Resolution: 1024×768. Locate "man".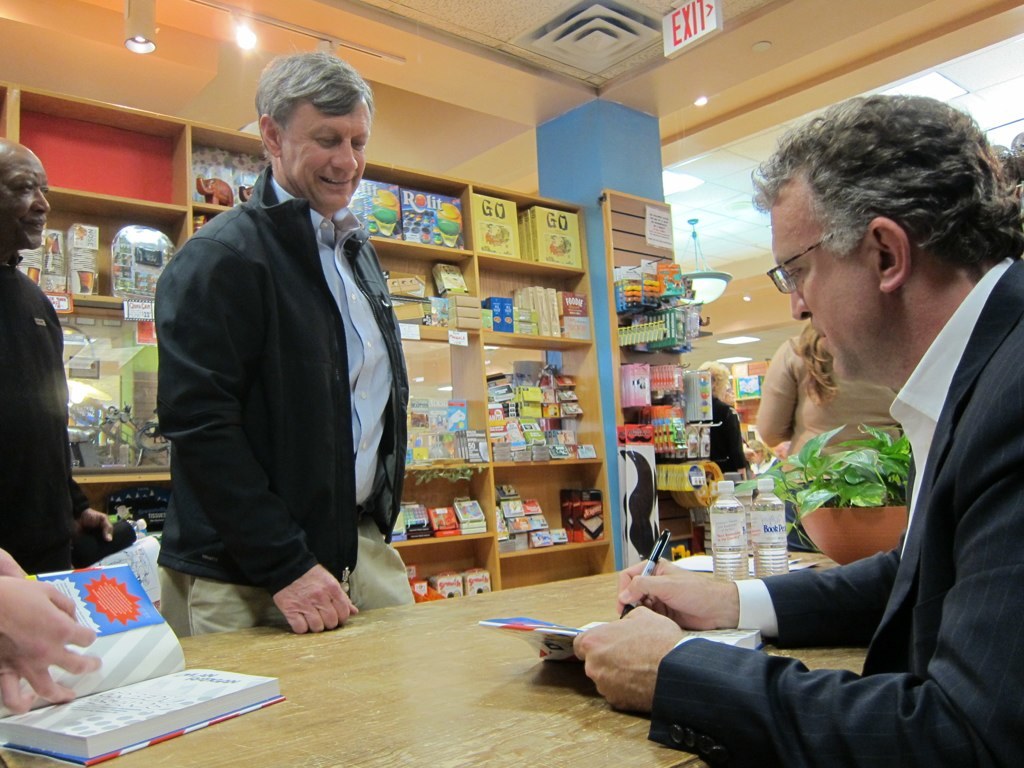
x1=0, y1=141, x2=110, y2=572.
